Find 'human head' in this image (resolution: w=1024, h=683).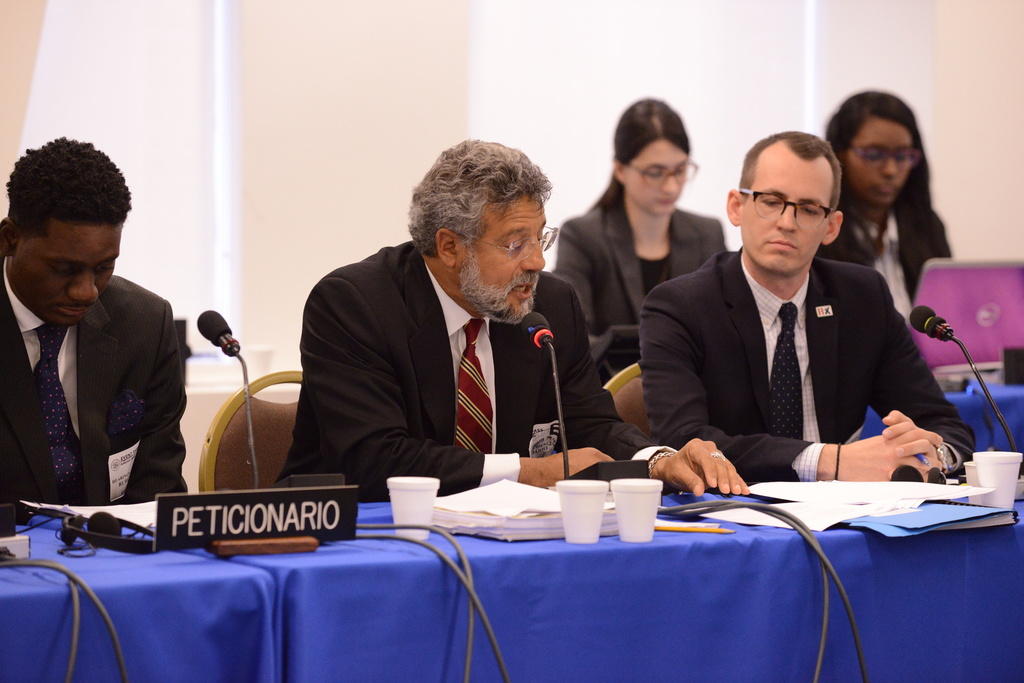
detection(410, 140, 550, 320).
